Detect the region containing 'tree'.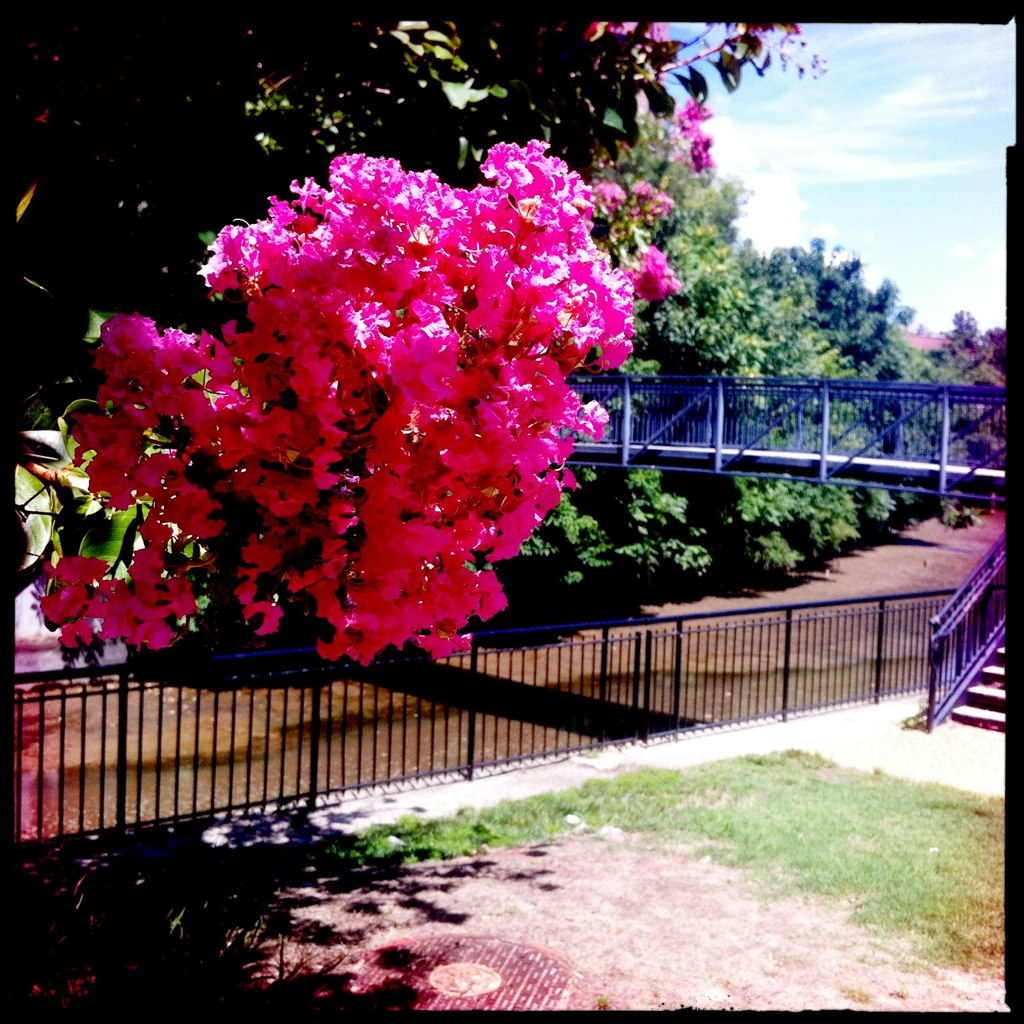
{"left": 729, "top": 470, "right": 867, "bottom": 564}.
